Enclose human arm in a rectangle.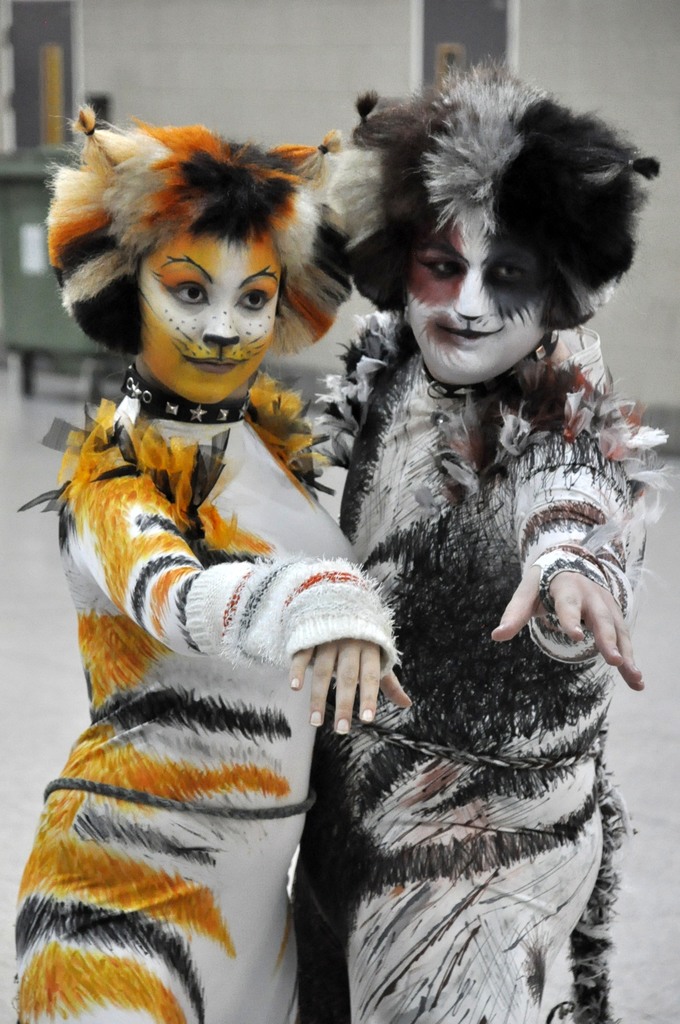
left=512, top=543, right=665, bottom=700.
